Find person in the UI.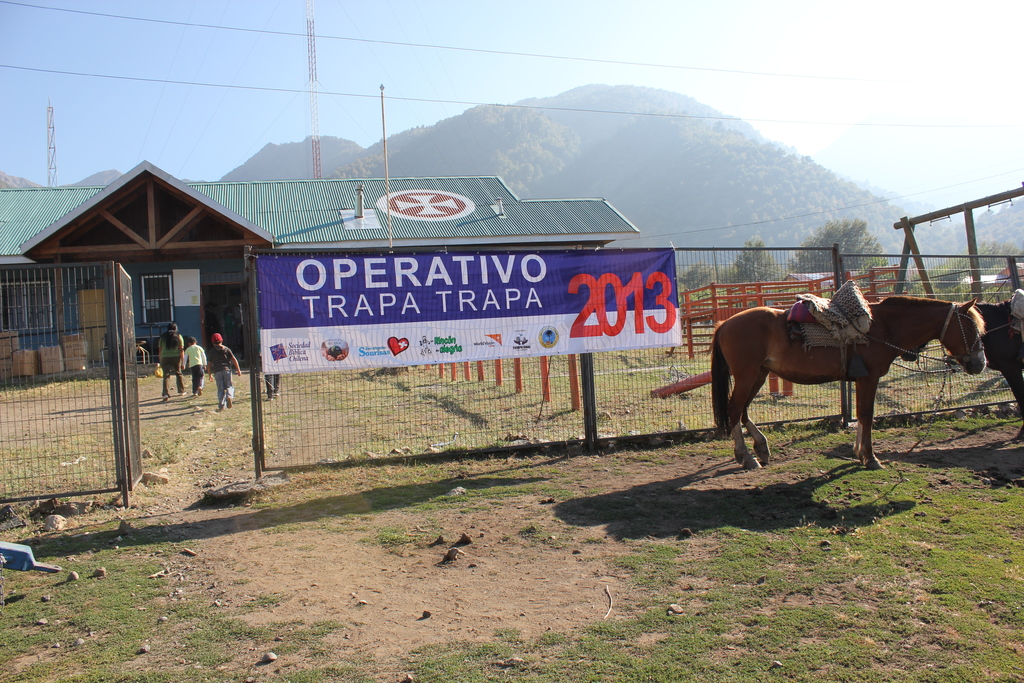
UI element at BBox(200, 325, 240, 412).
